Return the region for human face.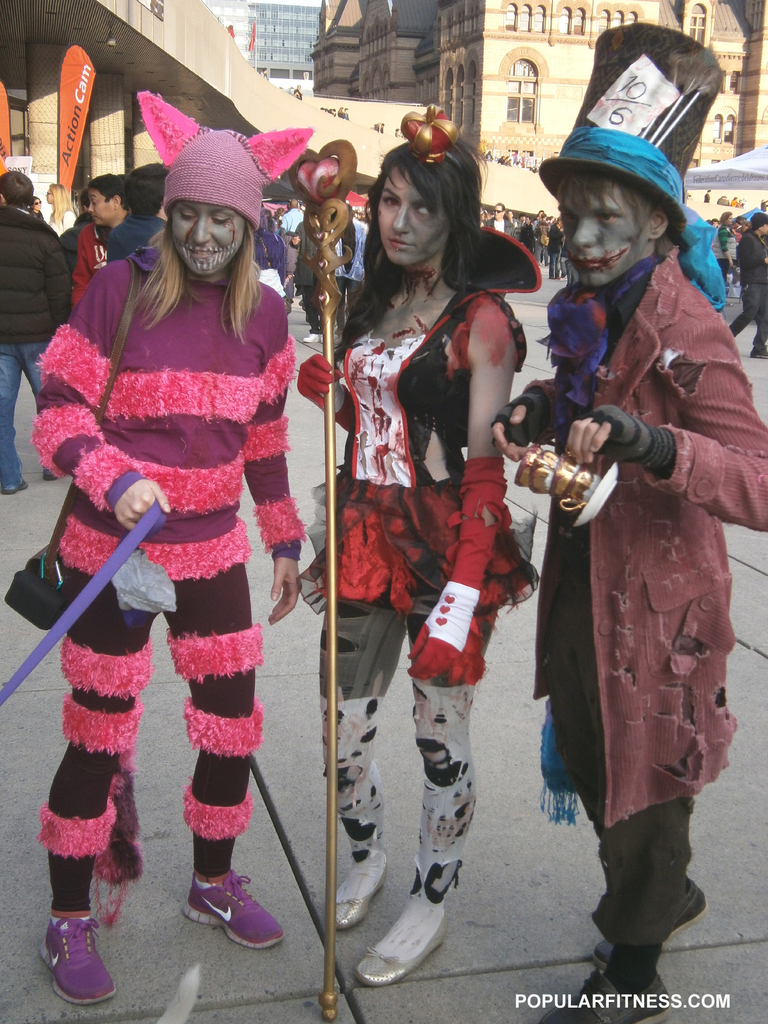
<region>376, 166, 442, 264</region>.
